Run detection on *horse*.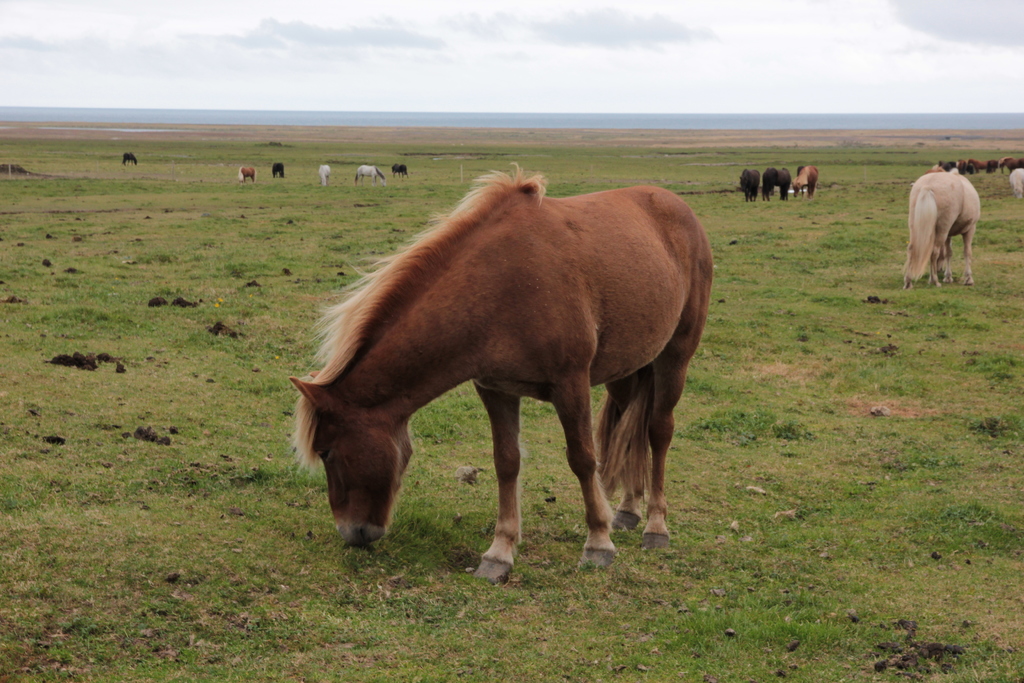
Result: 901,170,981,291.
